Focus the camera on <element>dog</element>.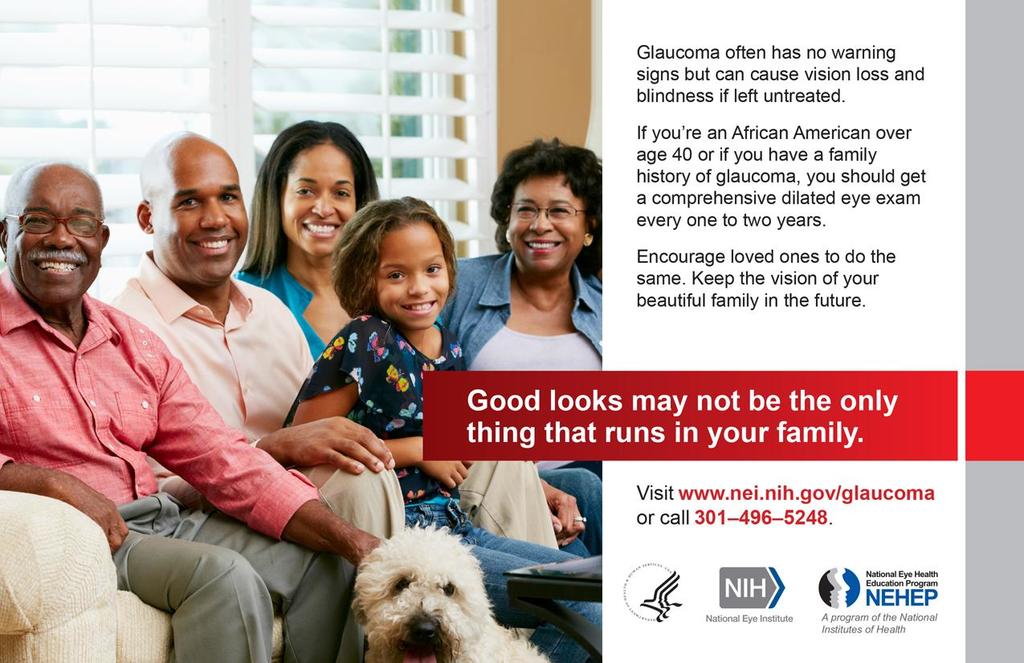
Focus region: crop(350, 518, 547, 662).
